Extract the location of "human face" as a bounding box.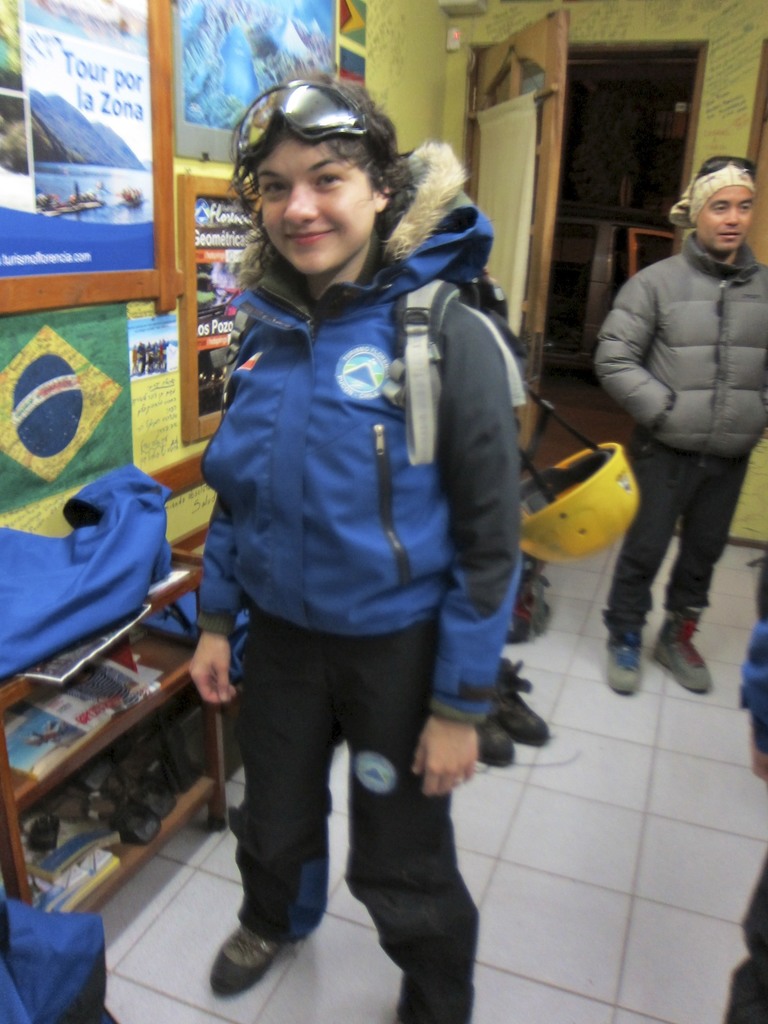
Rect(694, 182, 754, 254).
